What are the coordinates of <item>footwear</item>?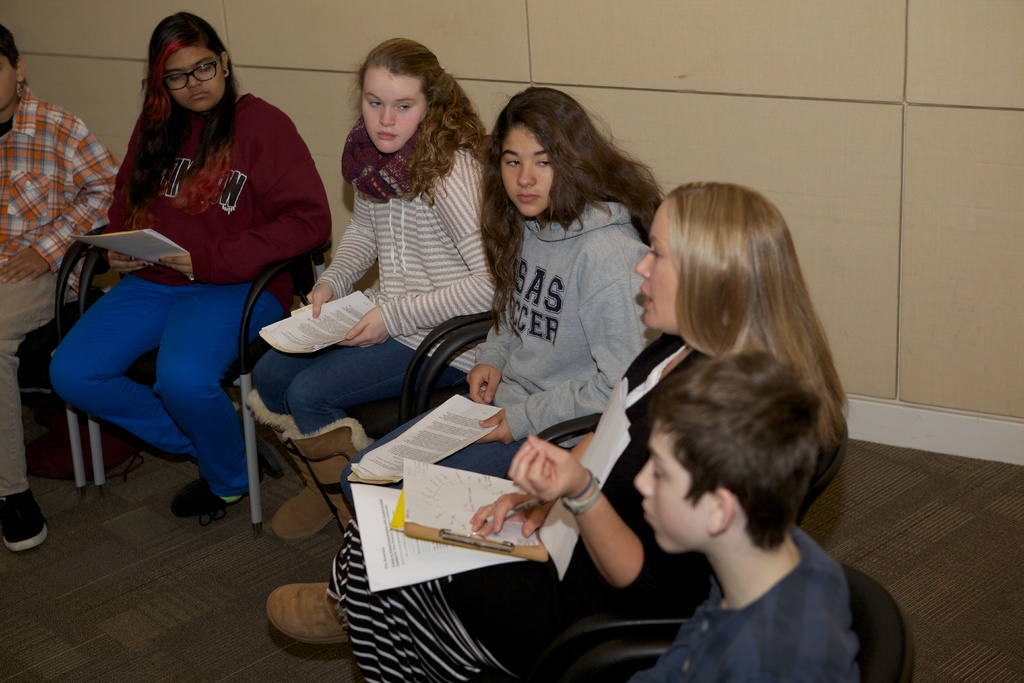
247,564,360,670.
